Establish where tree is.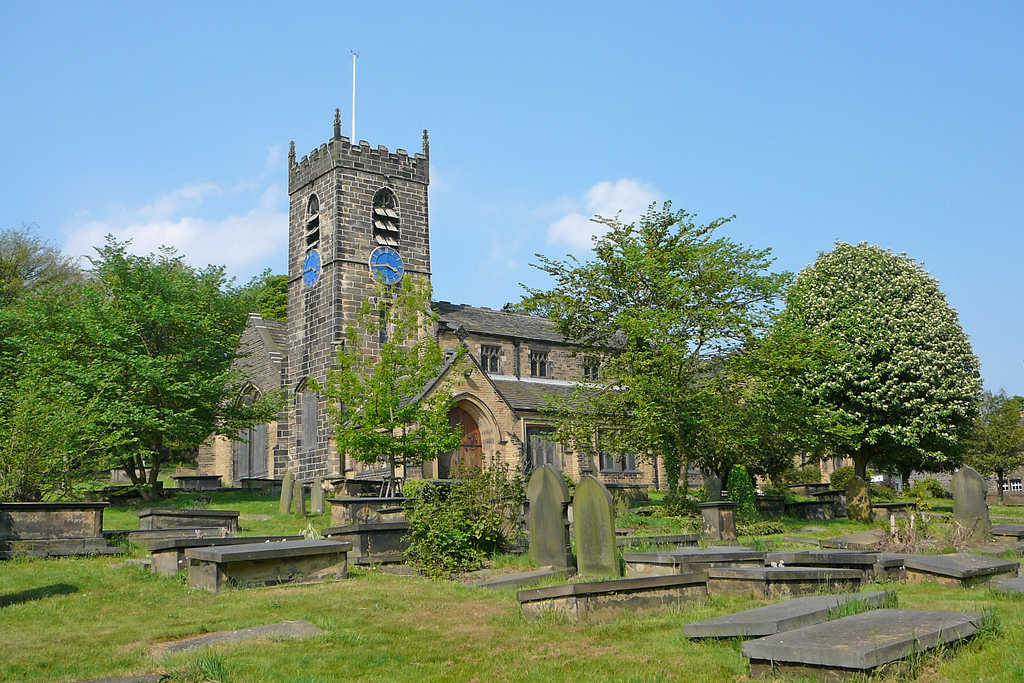
Established at pyautogui.locateOnScreen(29, 211, 240, 515).
